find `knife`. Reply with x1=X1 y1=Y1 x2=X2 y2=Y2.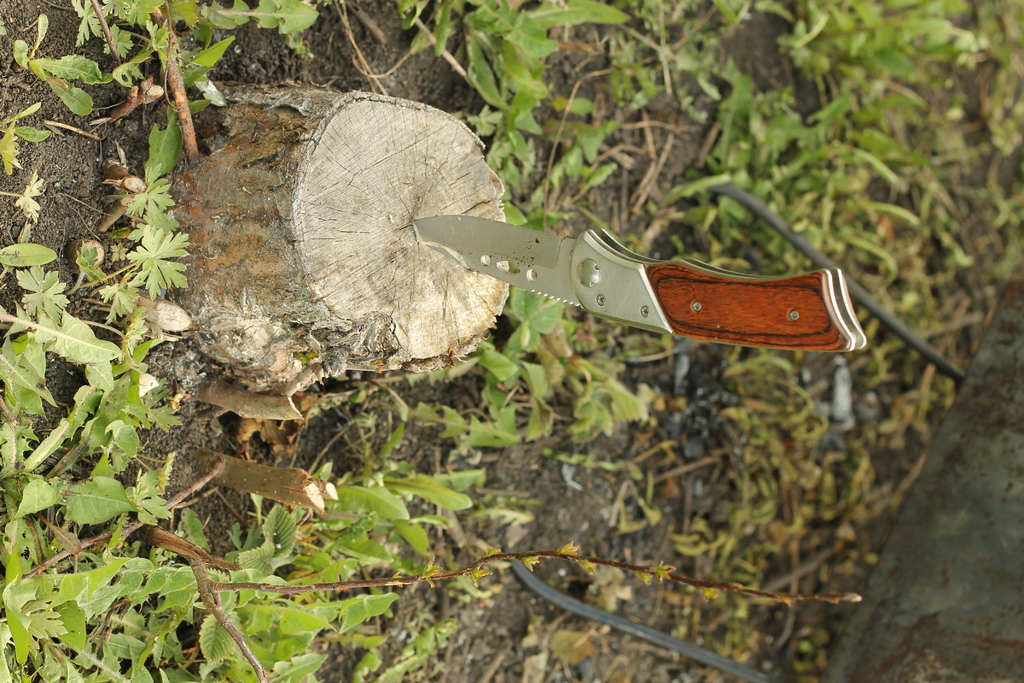
x1=409 y1=210 x2=865 y2=352.
